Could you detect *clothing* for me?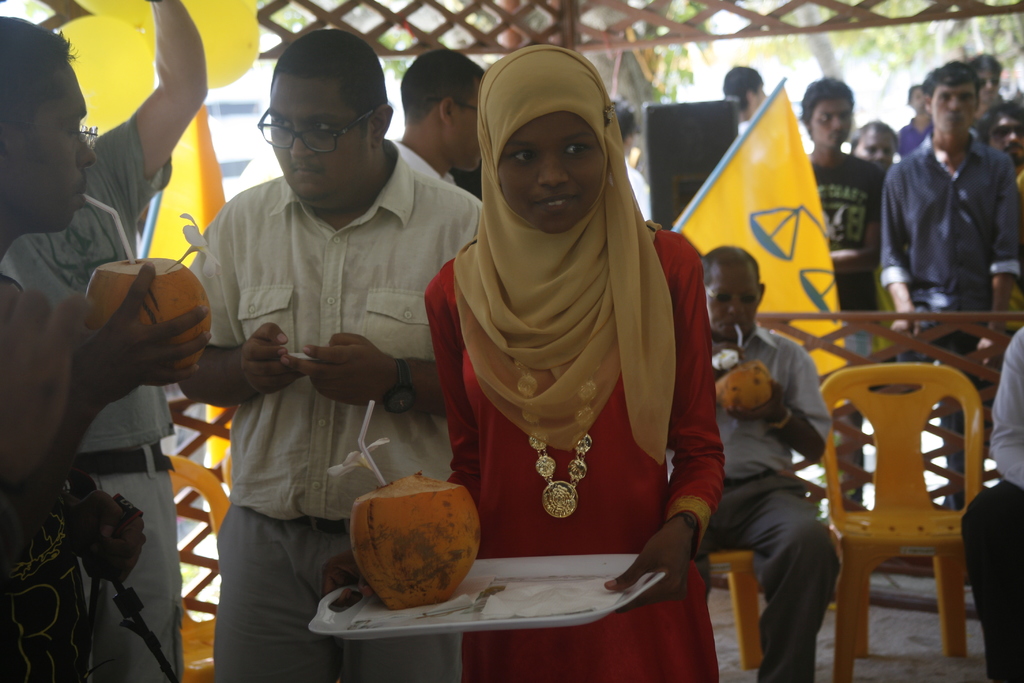
Detection result: Rect(796, 149, 891, 308).
